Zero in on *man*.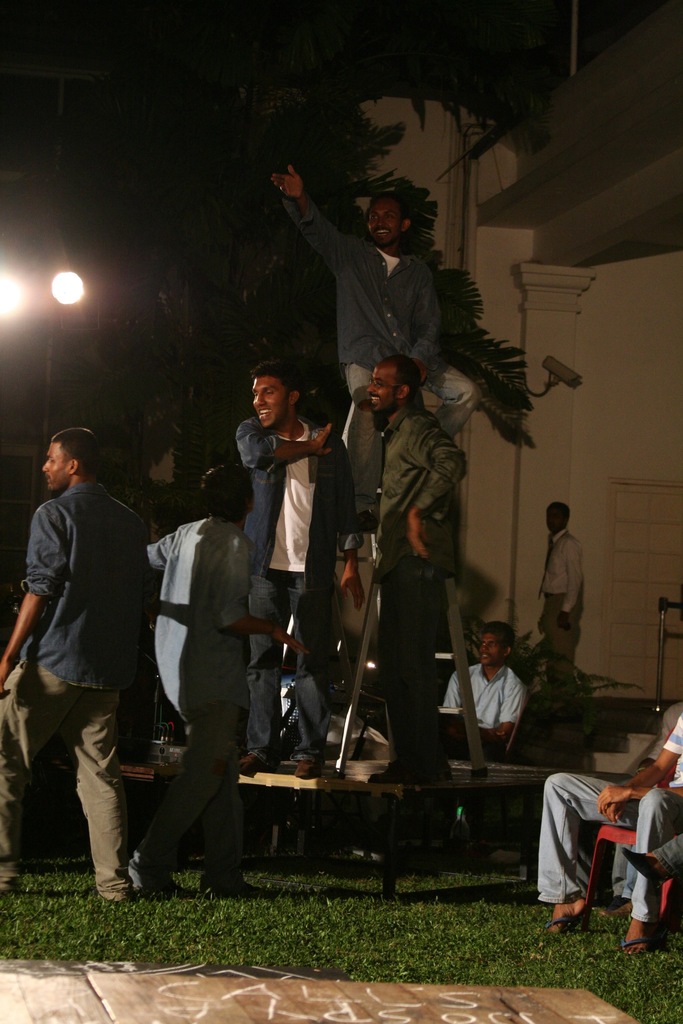
Zeroed in: (x1=537, y1=713, x2=682, y2=958).
